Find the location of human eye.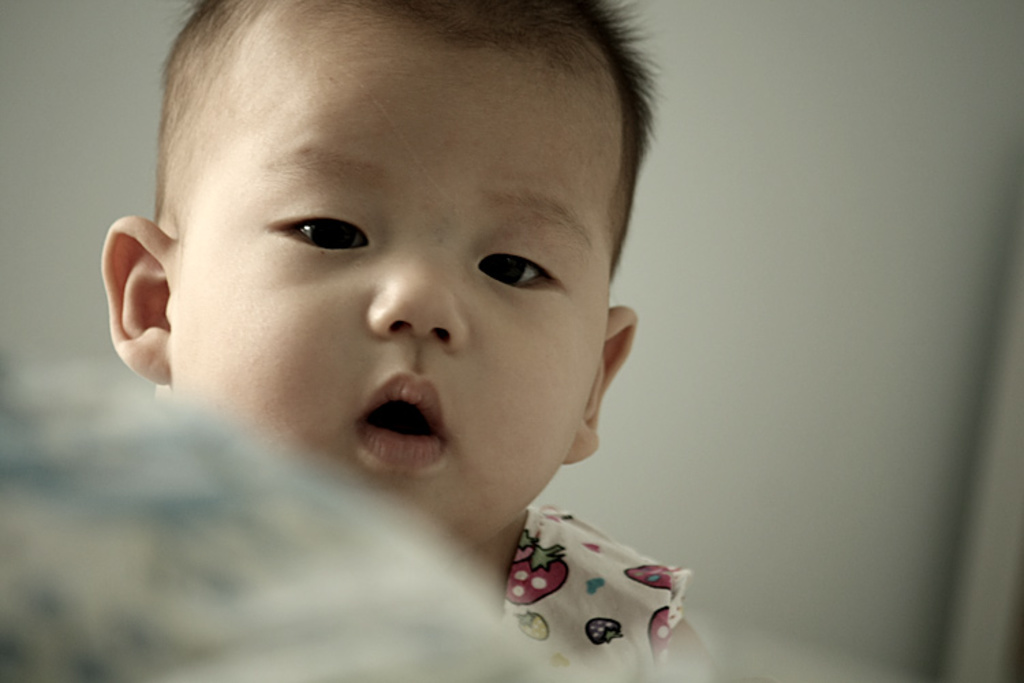
Location: <box>470,245,568,291</box>.
